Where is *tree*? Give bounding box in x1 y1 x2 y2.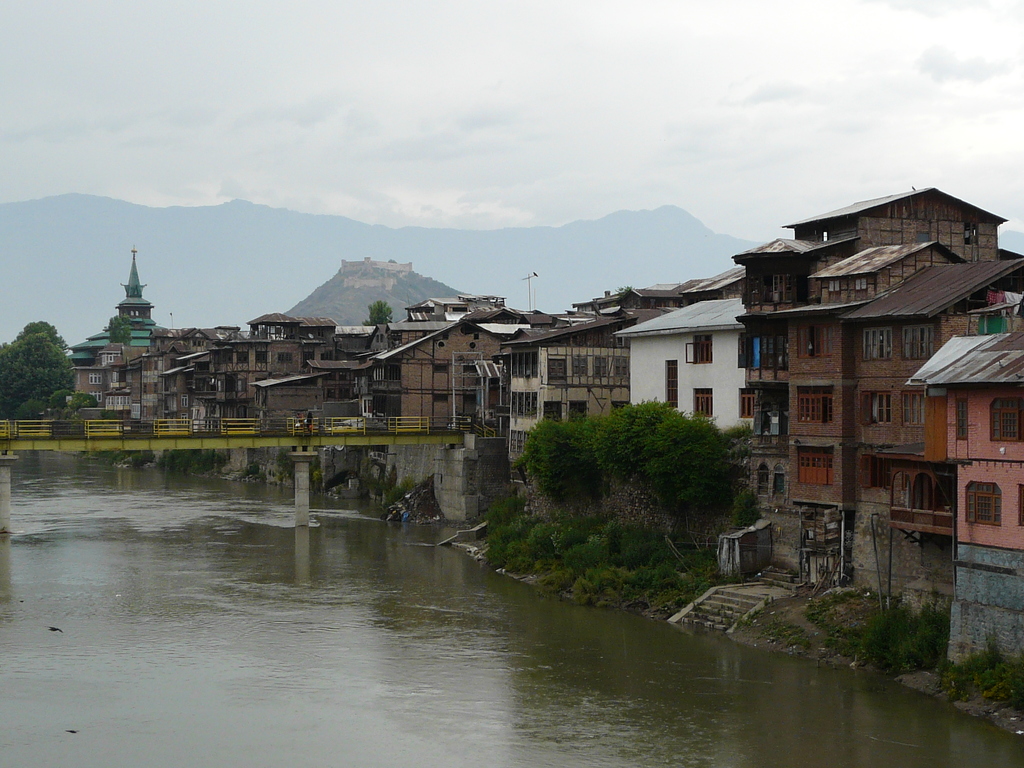
732 490 766 531.
